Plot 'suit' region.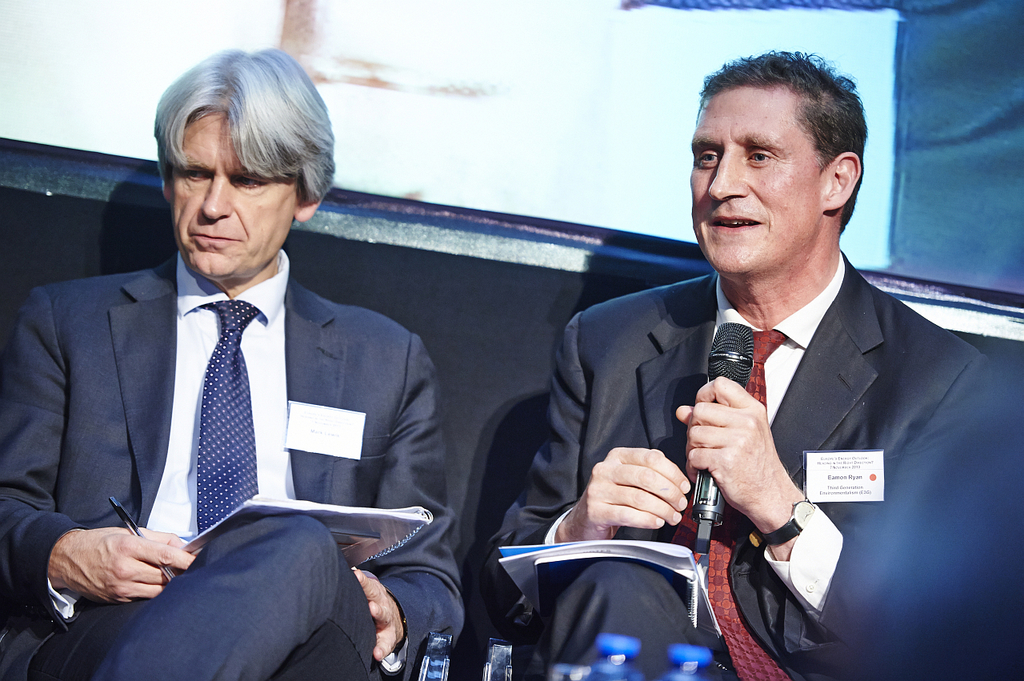
Plotted at bbox=(20, 173, 453, 647).
